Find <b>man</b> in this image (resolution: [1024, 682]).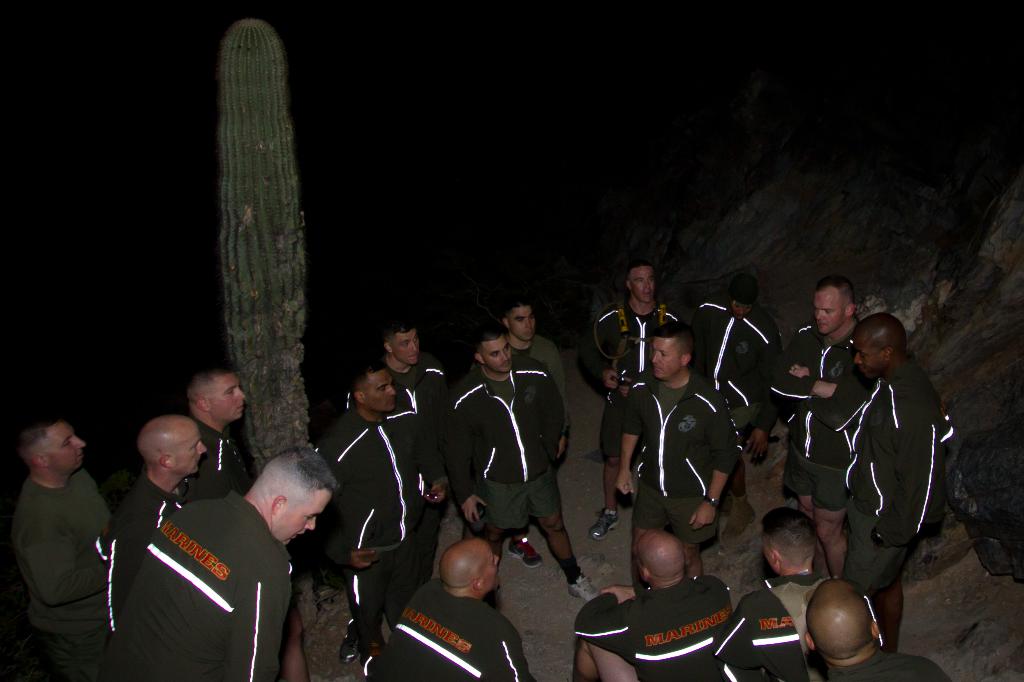
box=[96, 418, 200, 643].
